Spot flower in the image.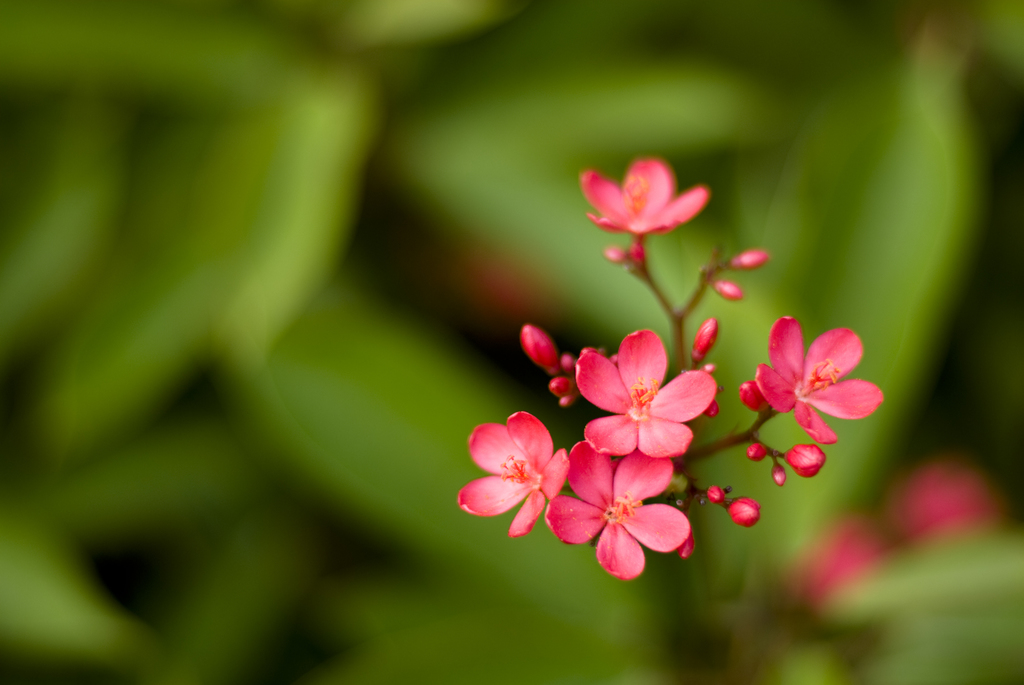
flower found at locate(545, 442, 689, 579).
